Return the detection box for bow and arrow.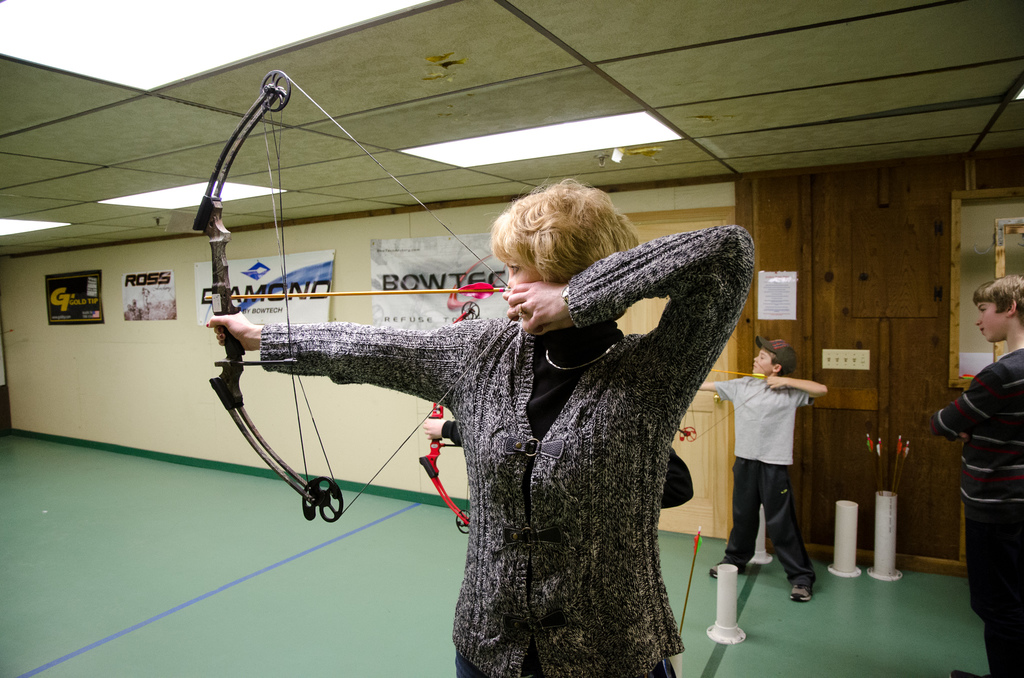
894 441 913 497.
